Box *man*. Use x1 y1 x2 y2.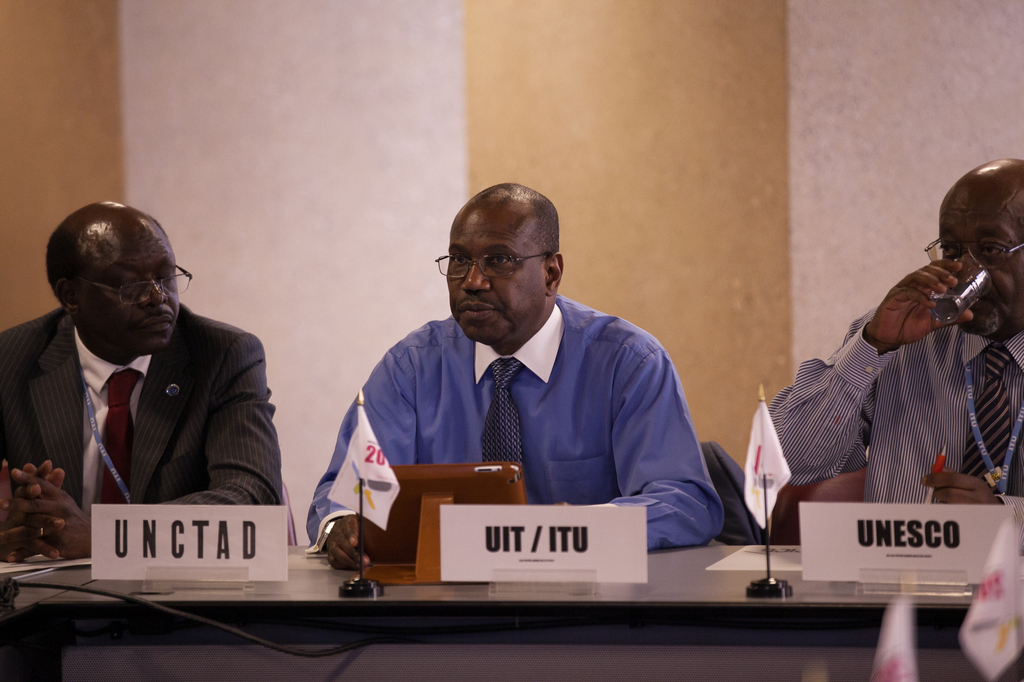
771 157 1023 509.
